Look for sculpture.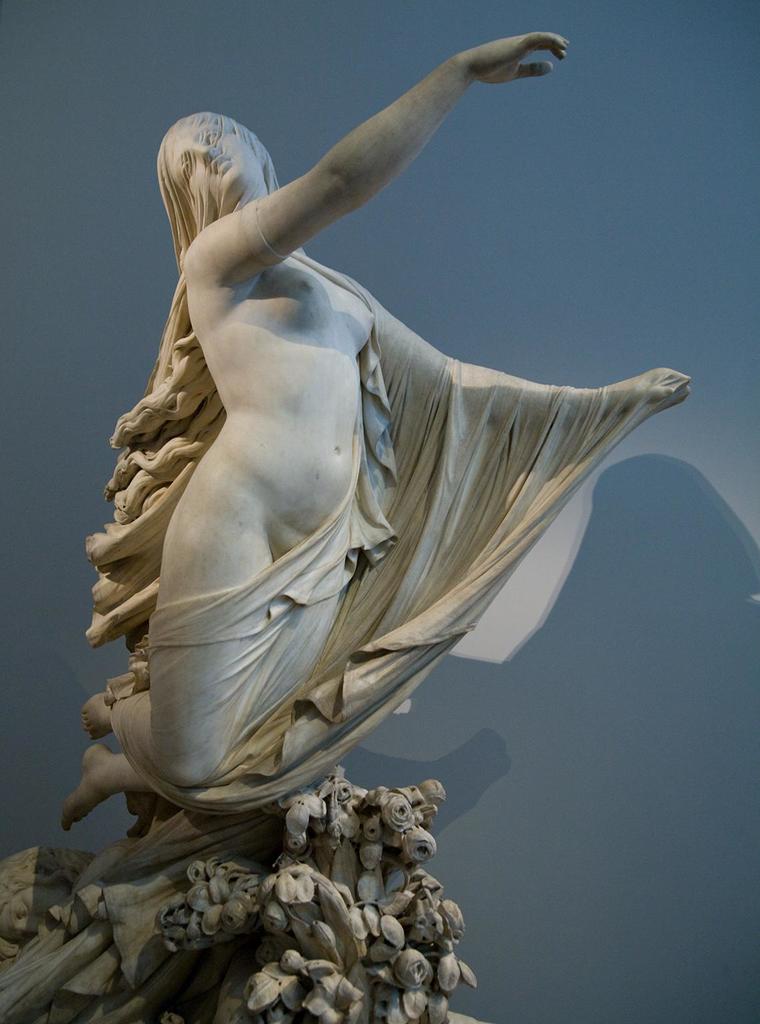
Found: l=53, t=0, r=716, b=1020.
